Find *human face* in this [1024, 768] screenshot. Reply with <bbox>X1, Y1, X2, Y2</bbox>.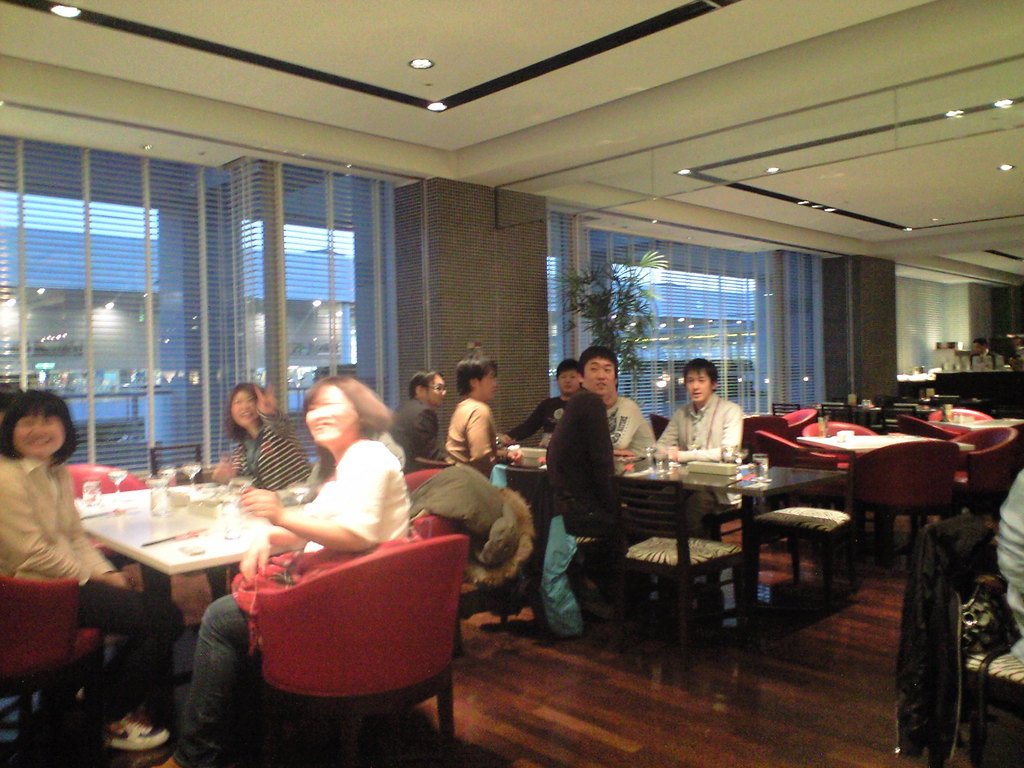
<bbox>228, 390, 260, 428</bbox>.
